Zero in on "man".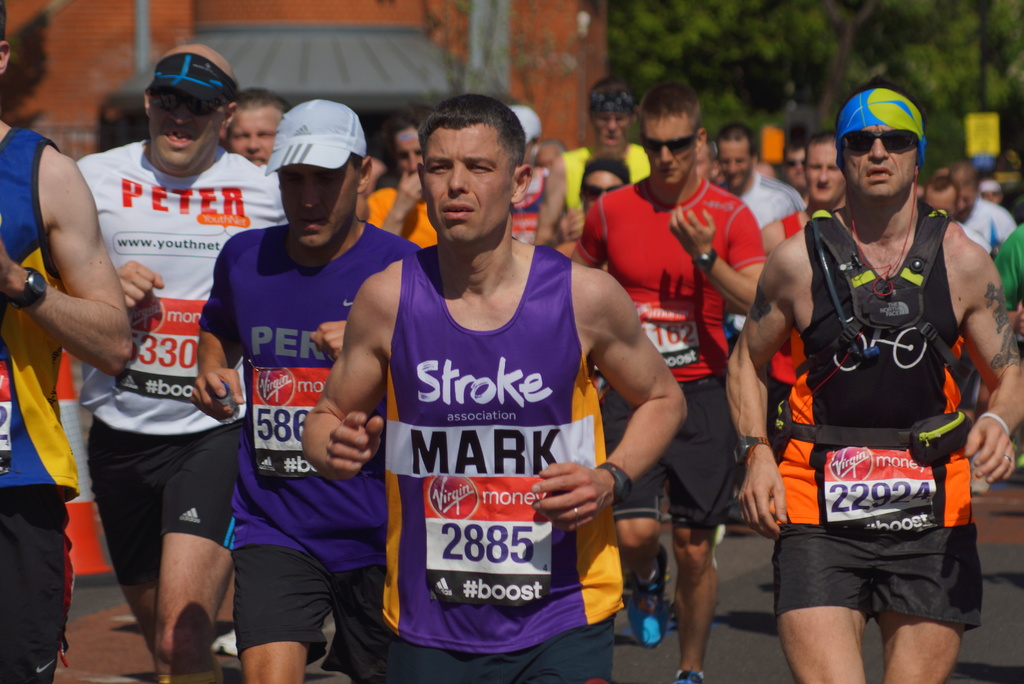
Zeroed in: bbox=(24, 50, 278, 683).
